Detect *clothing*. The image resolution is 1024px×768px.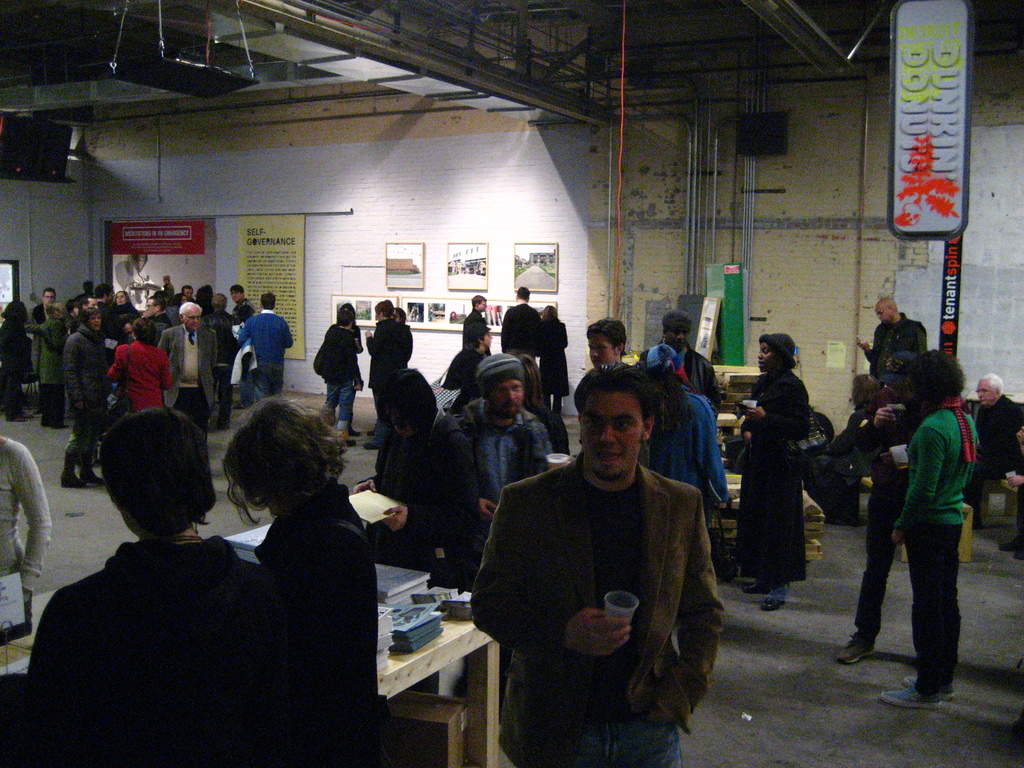
bbox(635, 385, 726, 530).
